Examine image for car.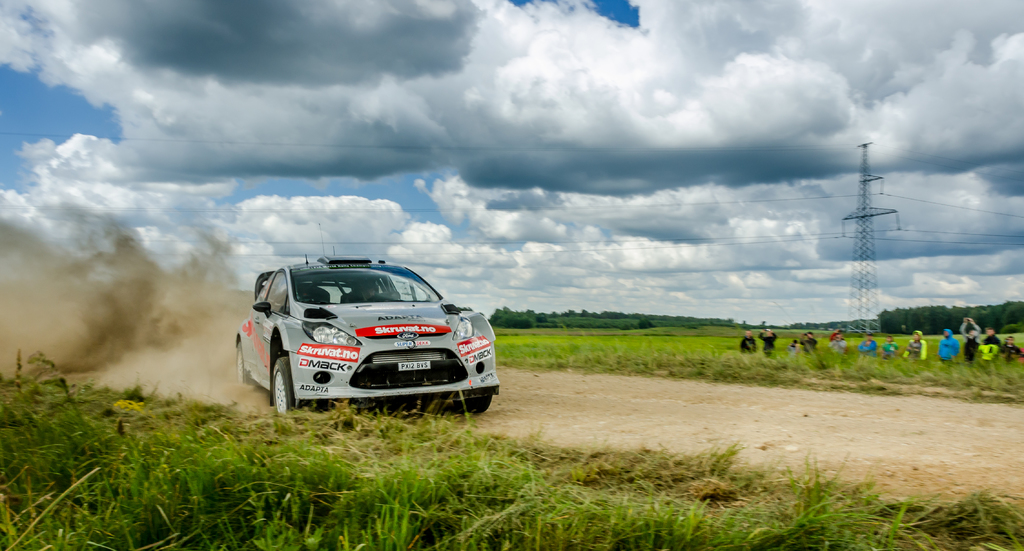
Examination result: box=[230, 221, 499, 416].
